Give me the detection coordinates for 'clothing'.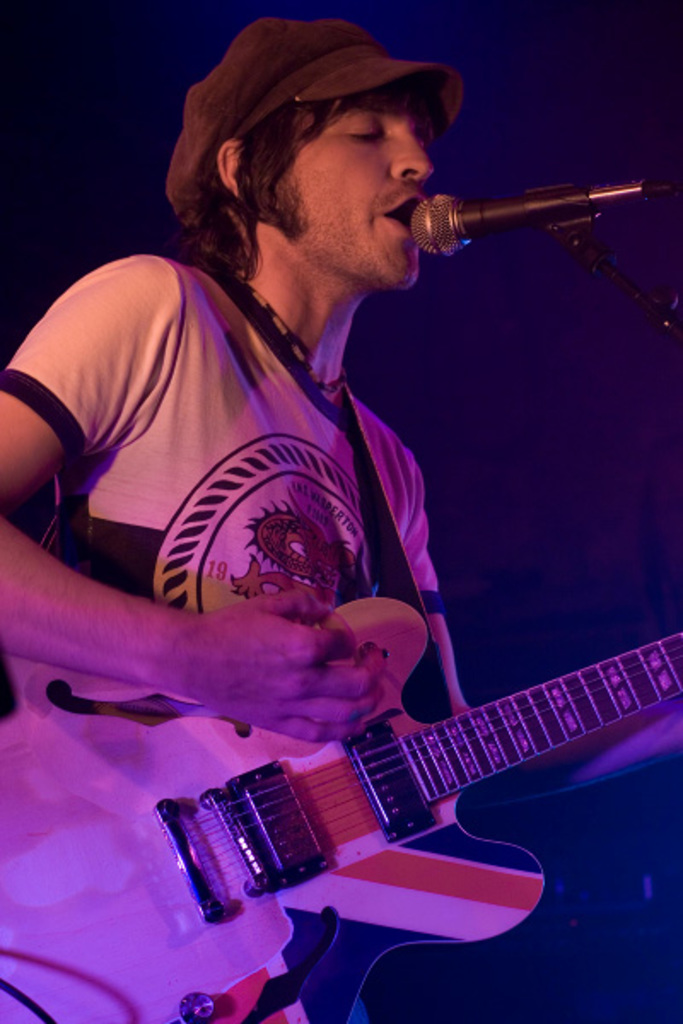
pyautogui.locateOnScreen(39, 229, 487, 713).
